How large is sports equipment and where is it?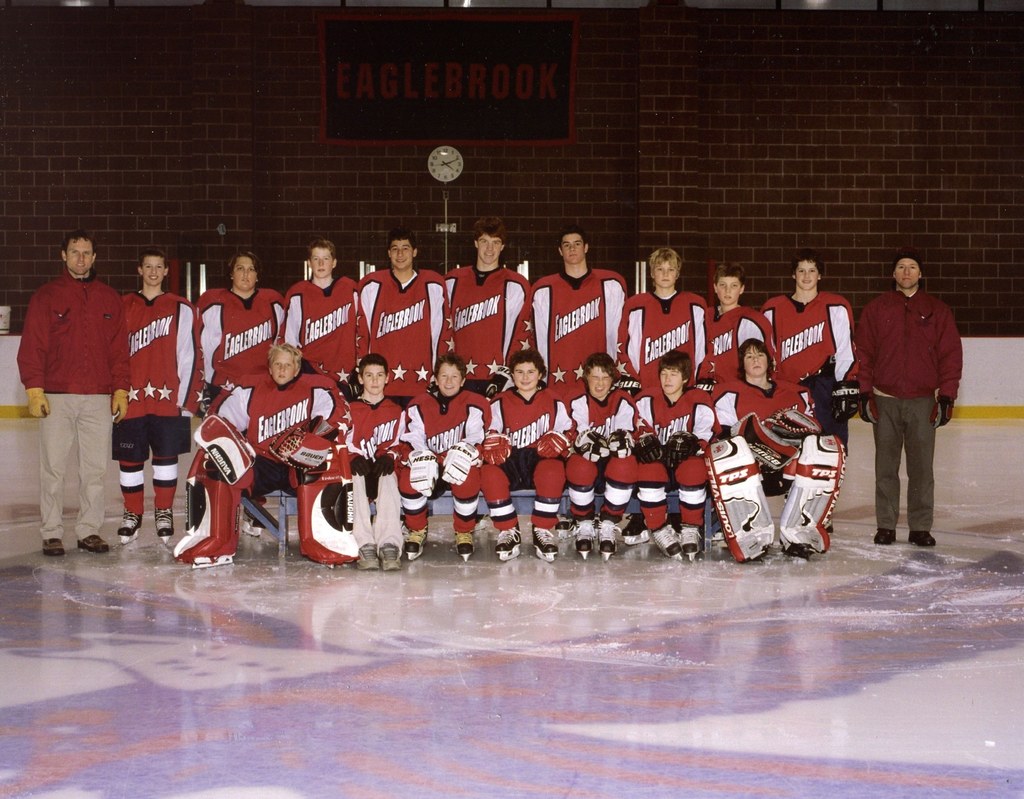
Bounding box: 777, 427, 829, 552.
